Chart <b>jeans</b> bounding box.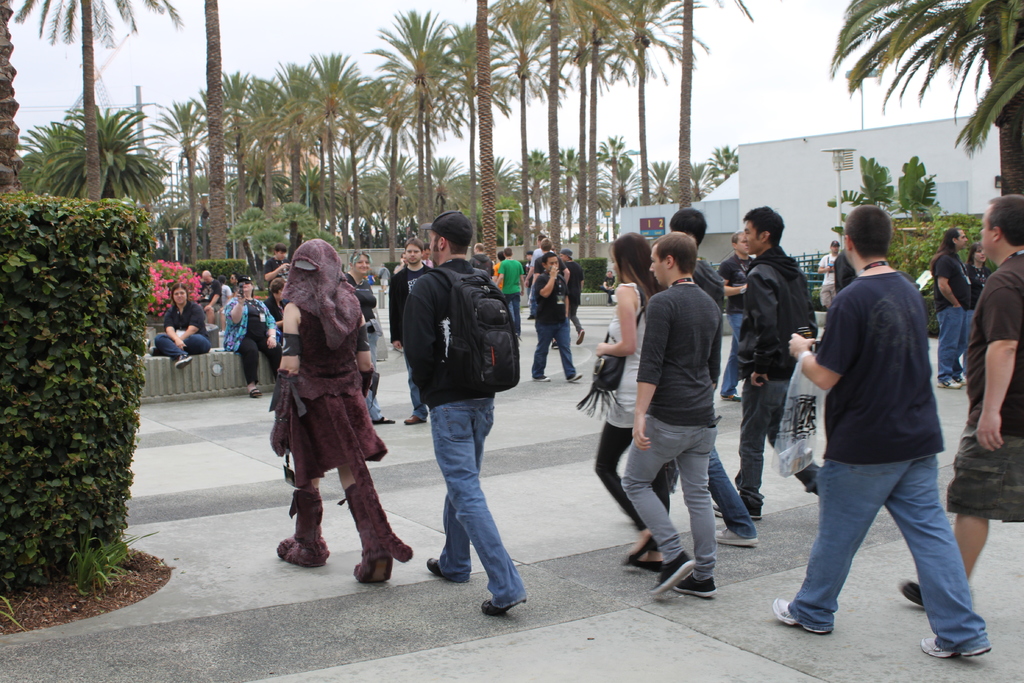
Charted: (x1=148, y1=334, x2=209, y2=359).
